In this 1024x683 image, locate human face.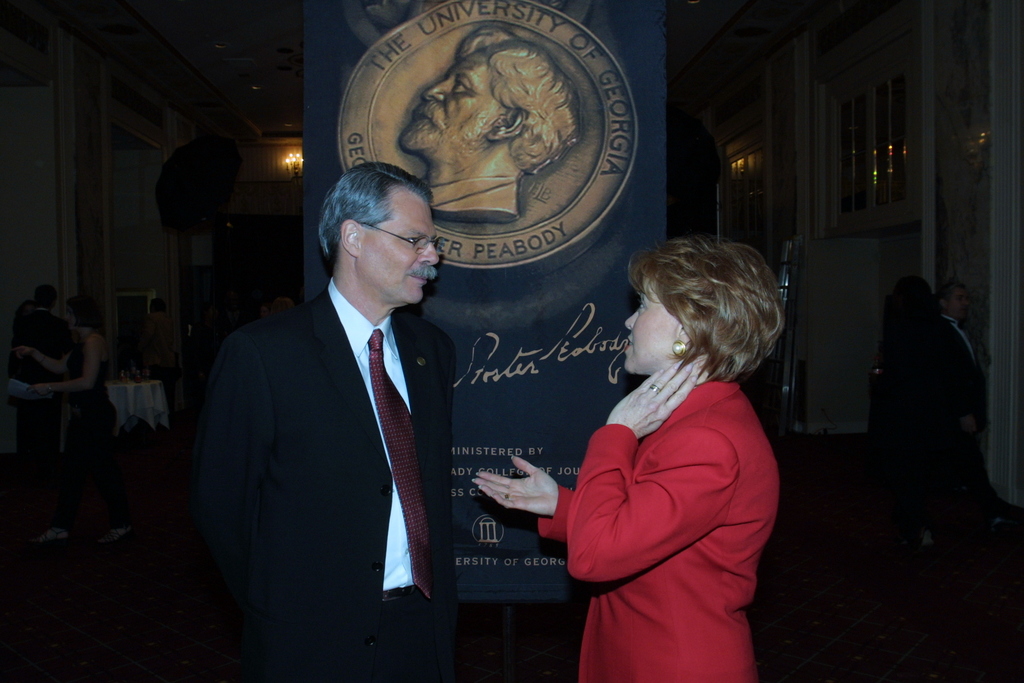
Bounding box: crop(624, 273, 687, 372).
